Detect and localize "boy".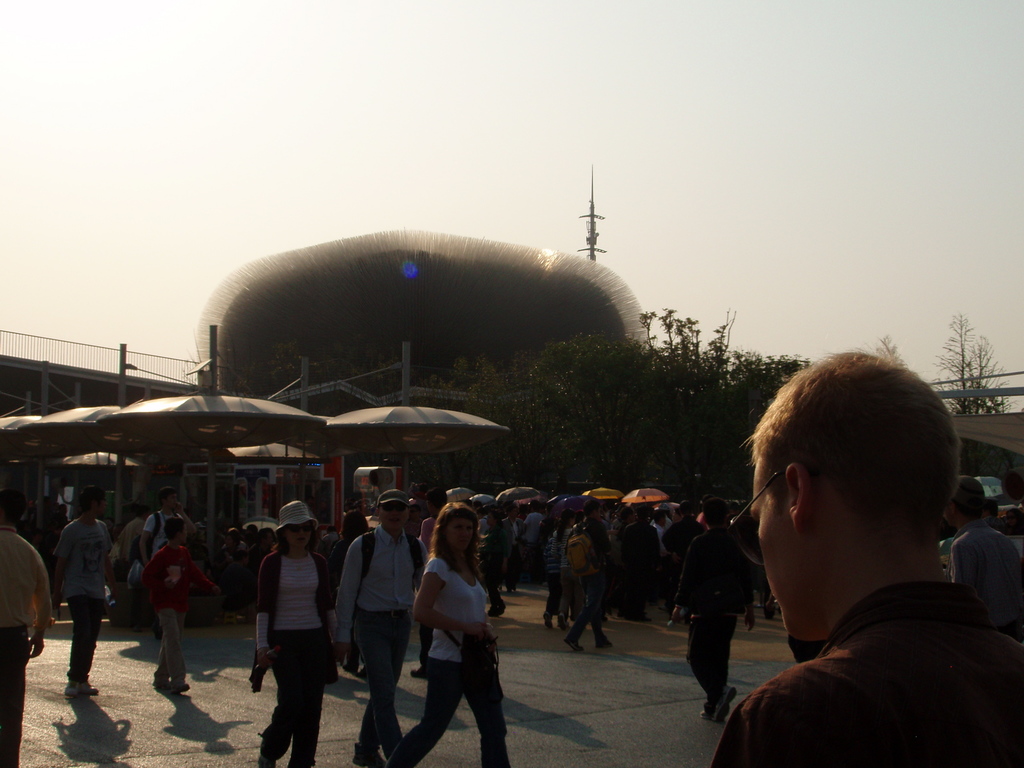
Localized at (left=675, top=495, right=752, bottom=723).
